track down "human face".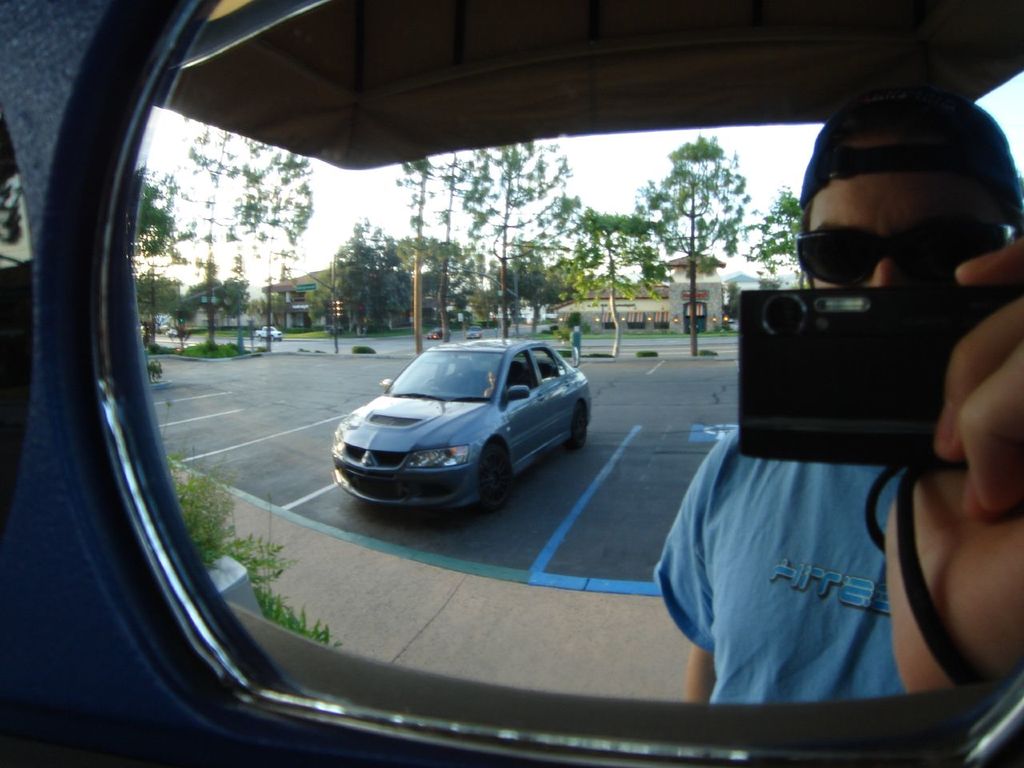
Tracked to [x1=811, y1=134, x2=1015, y2=290].
